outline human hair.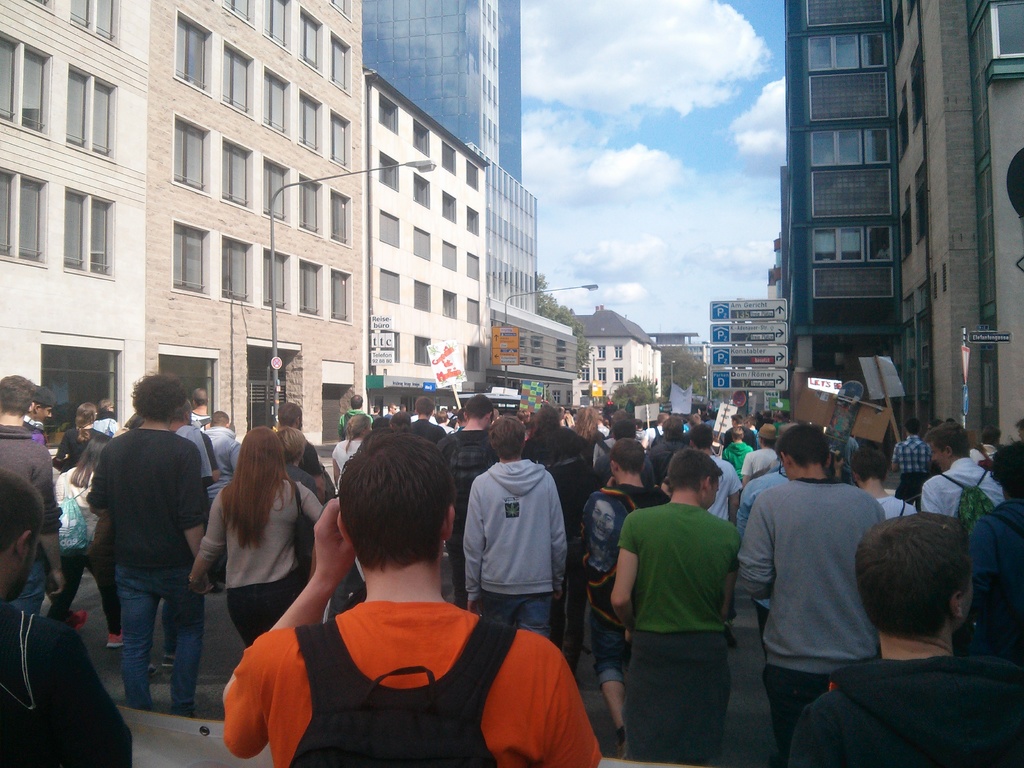
Outline: <region>100, 400, 114, 416</region>.
